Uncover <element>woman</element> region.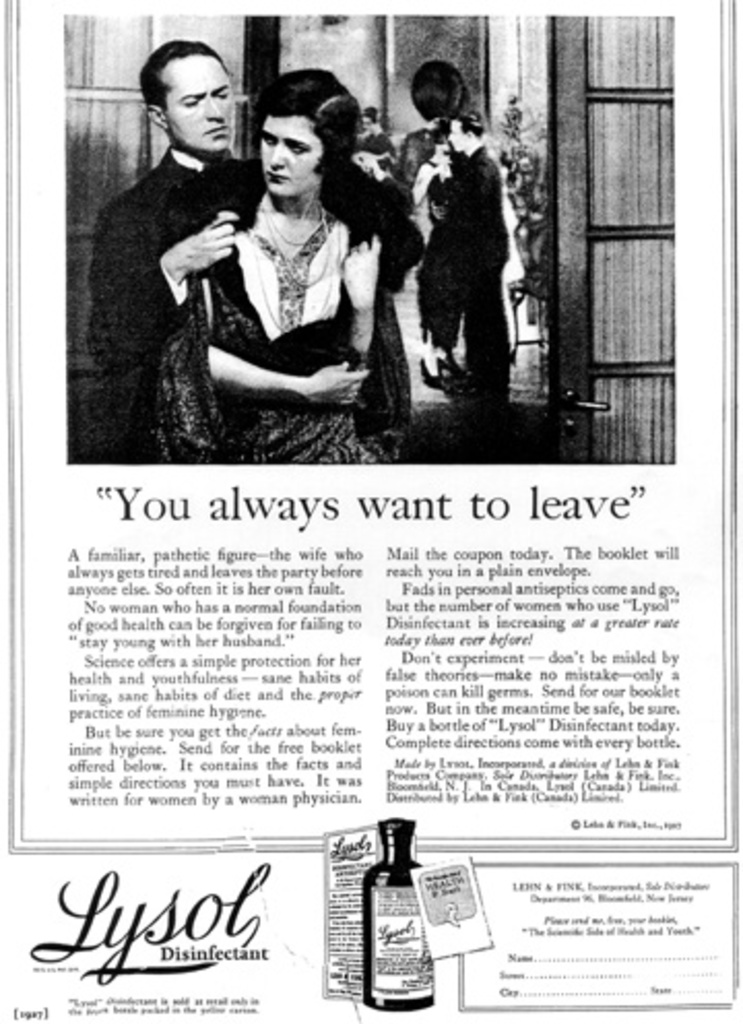
Uncovered: rect(151, 60, 417, 446).
